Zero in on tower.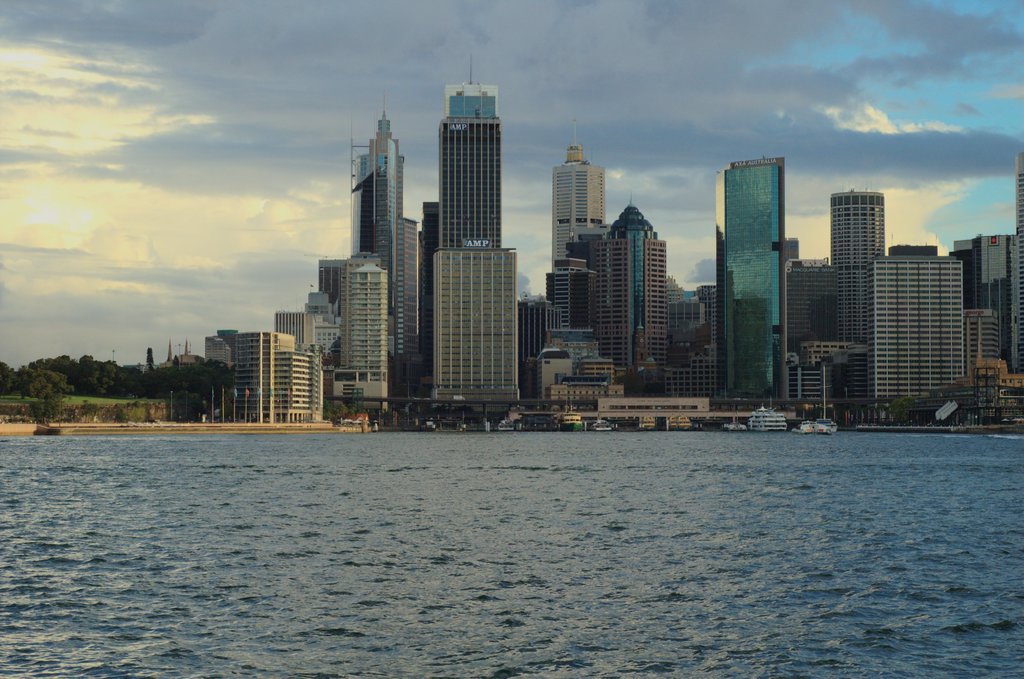
Zeroed in: select_region(223, 327, 337, 421).
